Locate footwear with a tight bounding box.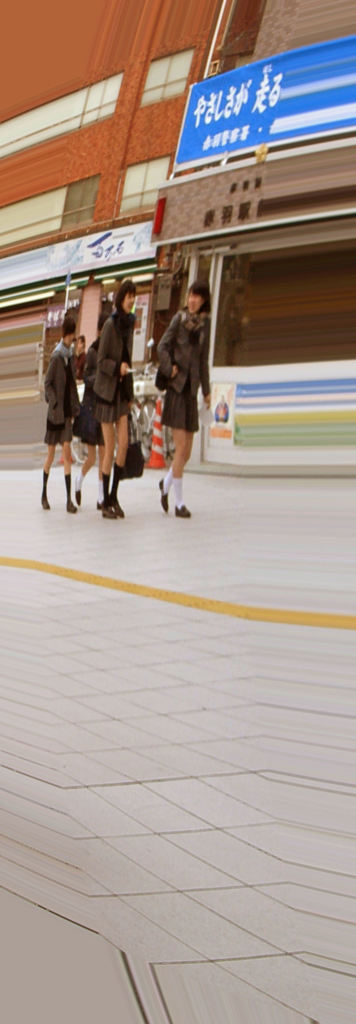
rect(111, 500, 127, 521).
